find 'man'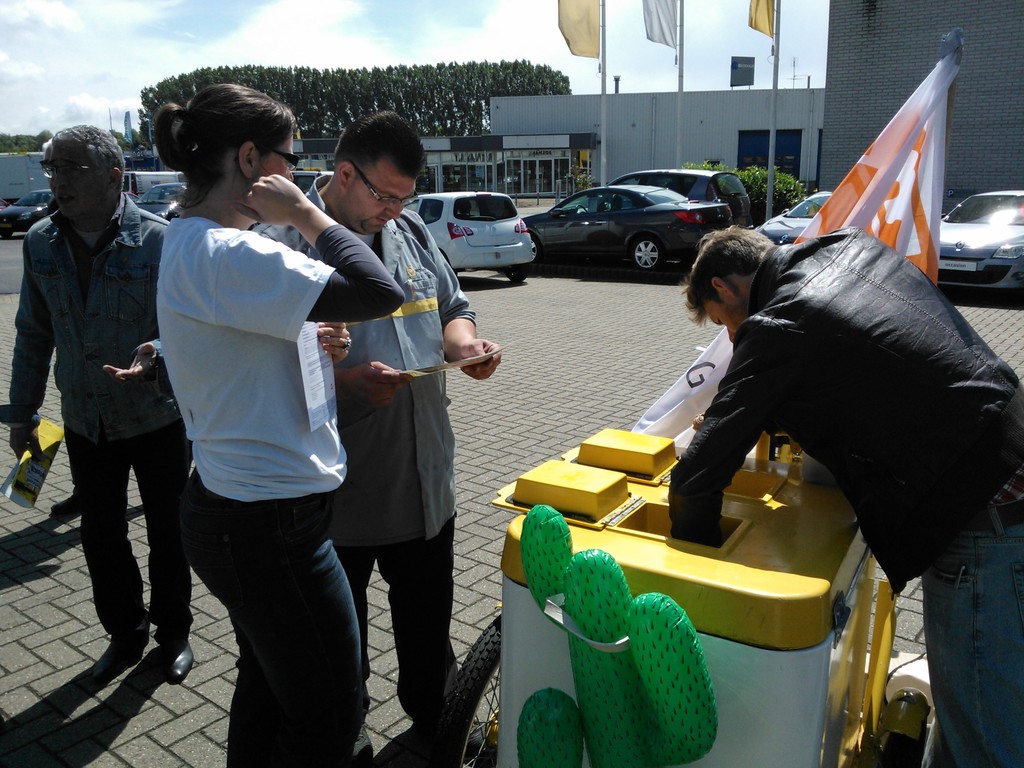
249/108/501/767
